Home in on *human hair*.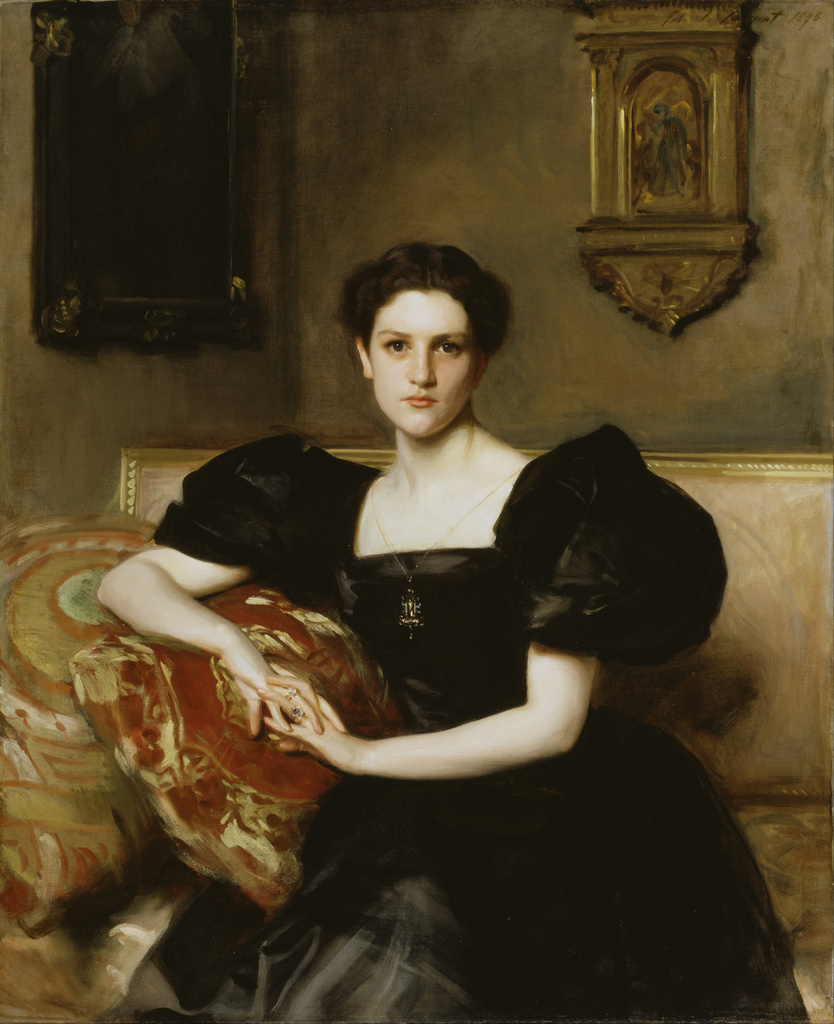
Homed in at {"left": 349, "top": 245, "right": 499, "bottom": 364}.
